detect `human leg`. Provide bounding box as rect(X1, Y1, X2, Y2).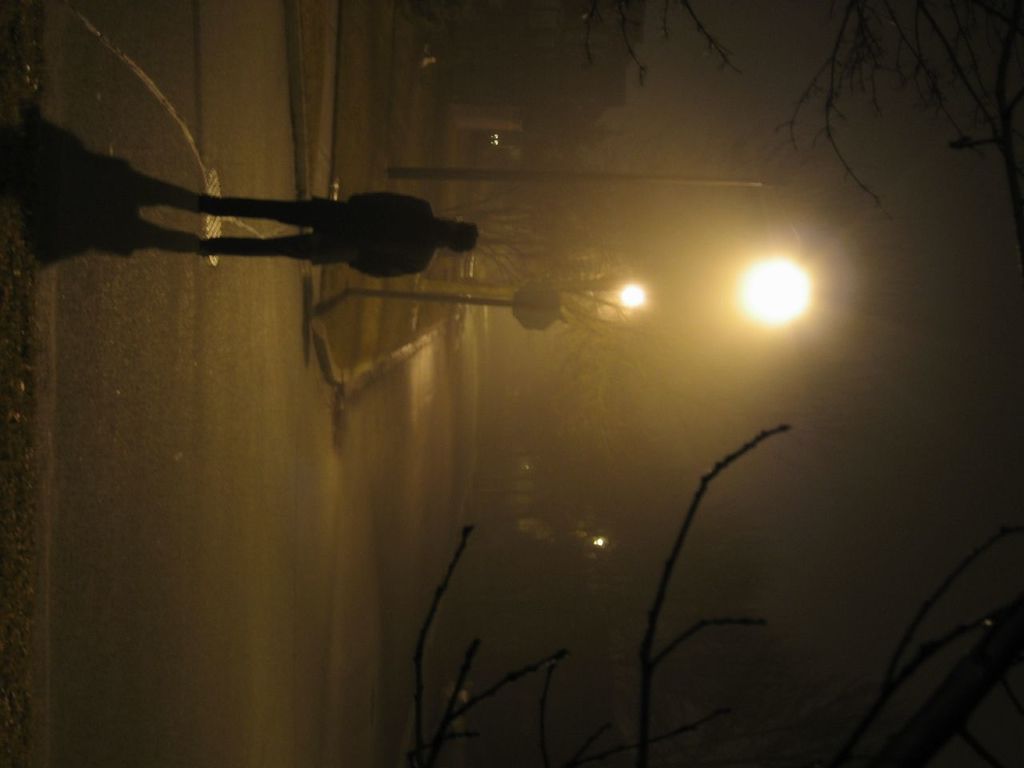
rect(199, 228, 346, 262).
